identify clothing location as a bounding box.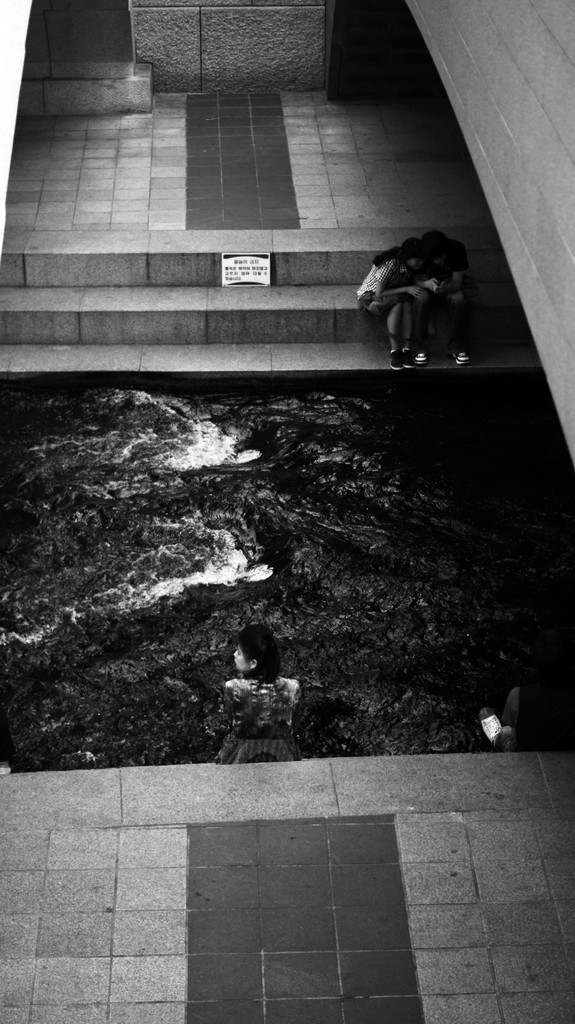
[left=207, top=645, right=303, bottom=770].
